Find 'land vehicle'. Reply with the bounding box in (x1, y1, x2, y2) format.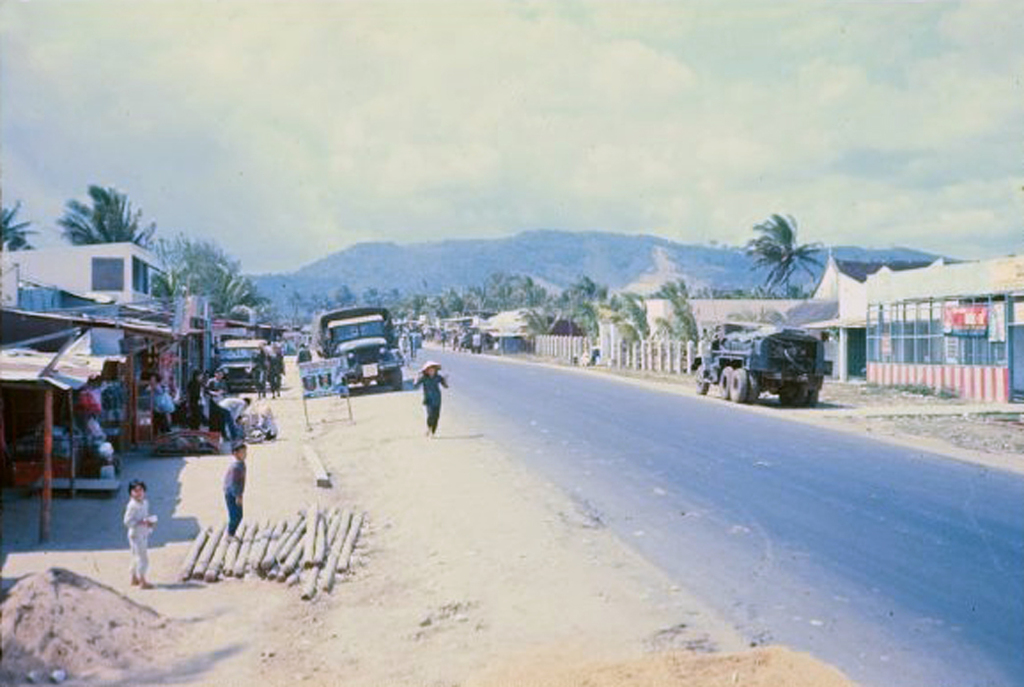
(692, 324, 828, 407).
